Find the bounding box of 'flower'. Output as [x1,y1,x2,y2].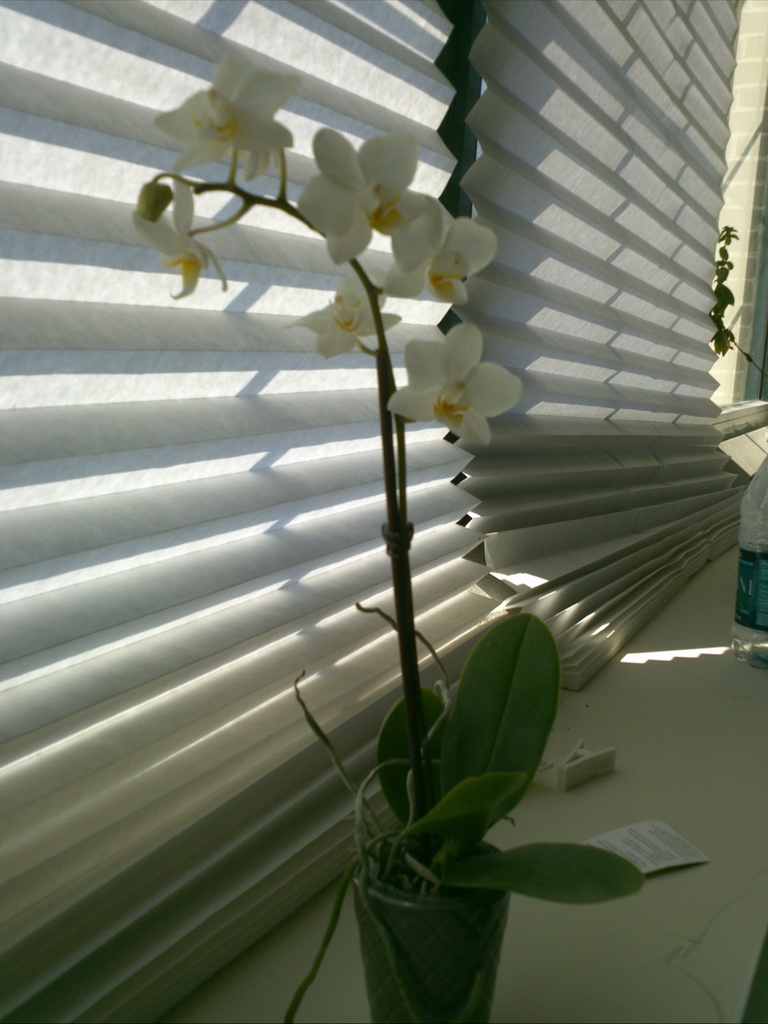
[156,53,312,188].
